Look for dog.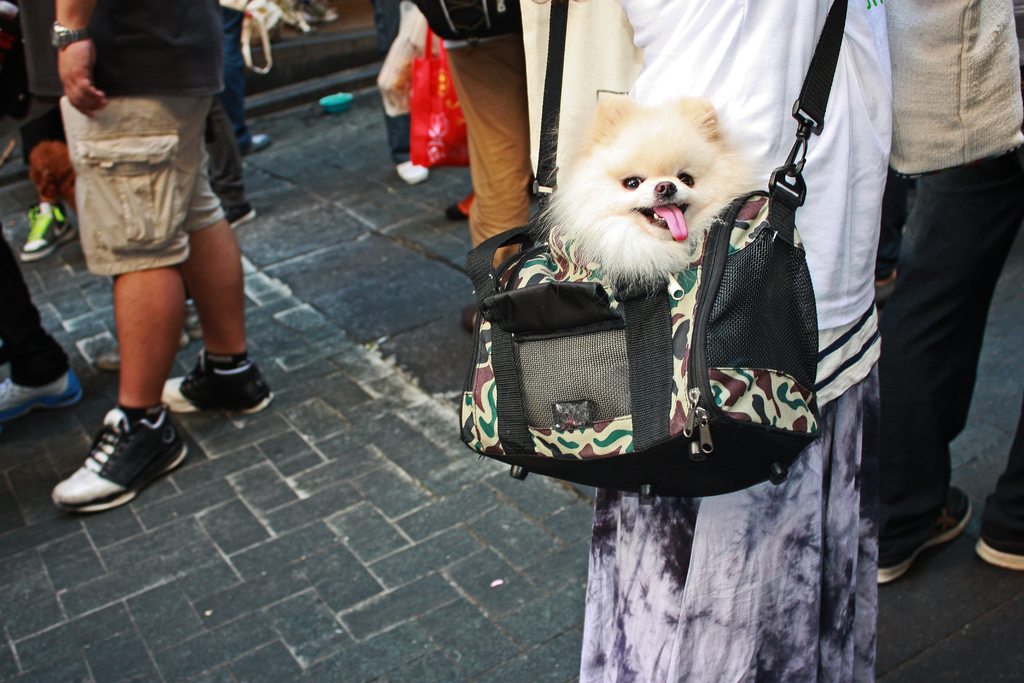
Found: bbox(524, 95, 771, 300).
